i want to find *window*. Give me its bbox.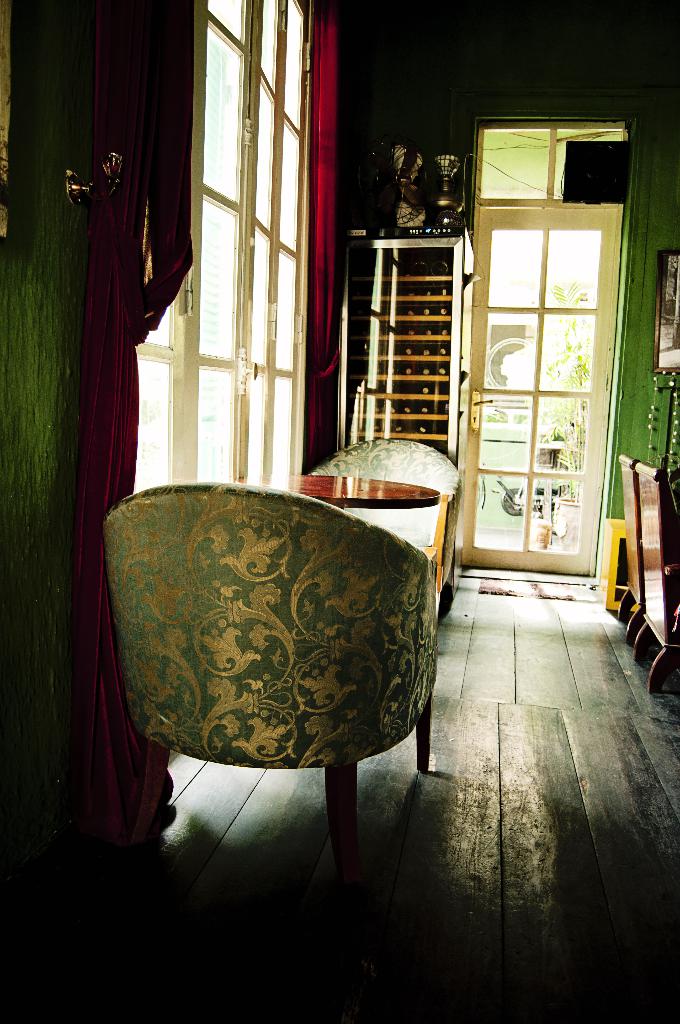
133,0,319,495.
